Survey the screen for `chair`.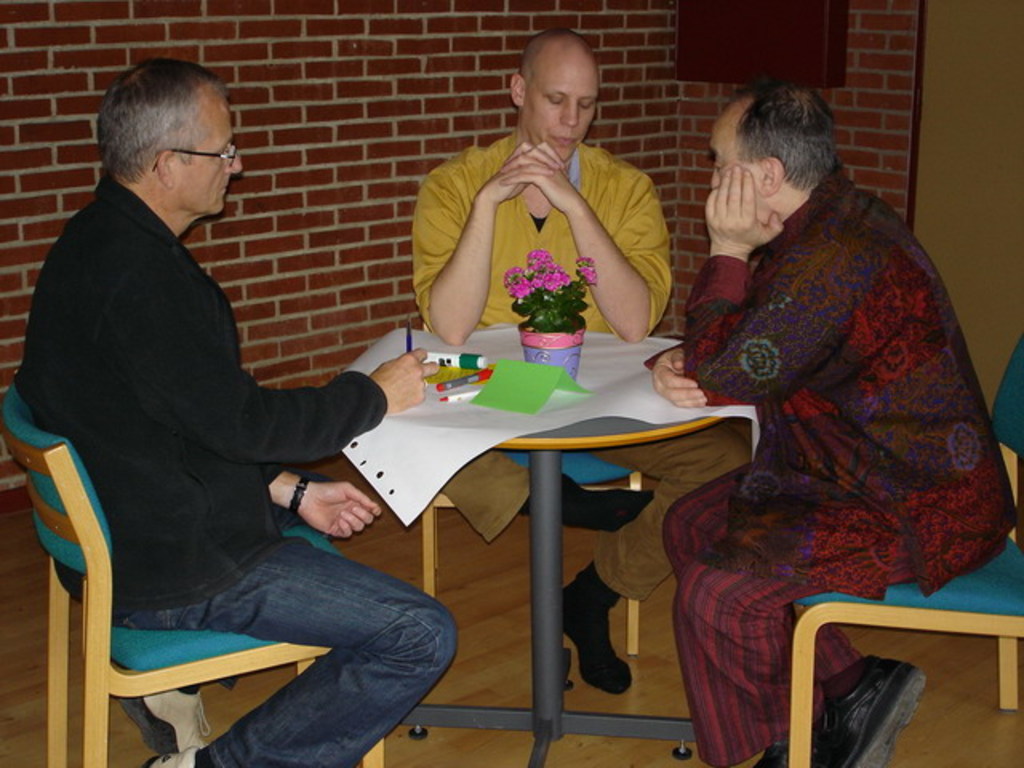
Survey found: l=419, t=445, r=648, b=656.
